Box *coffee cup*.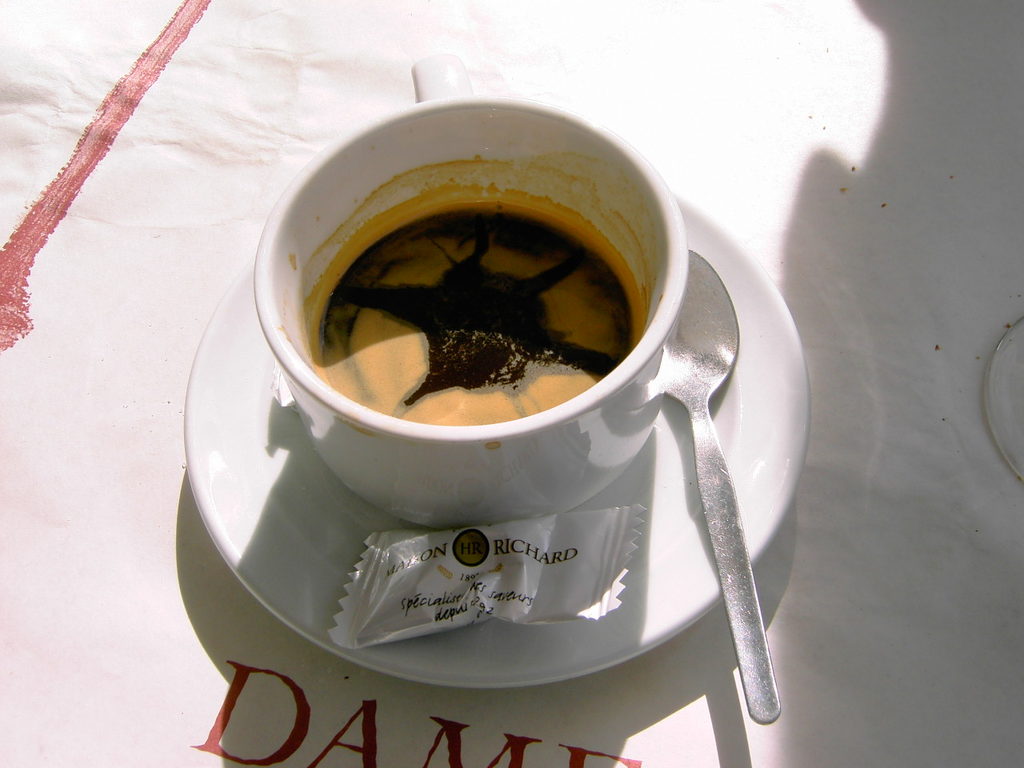
bbox=[254, 52, 690, 540].
